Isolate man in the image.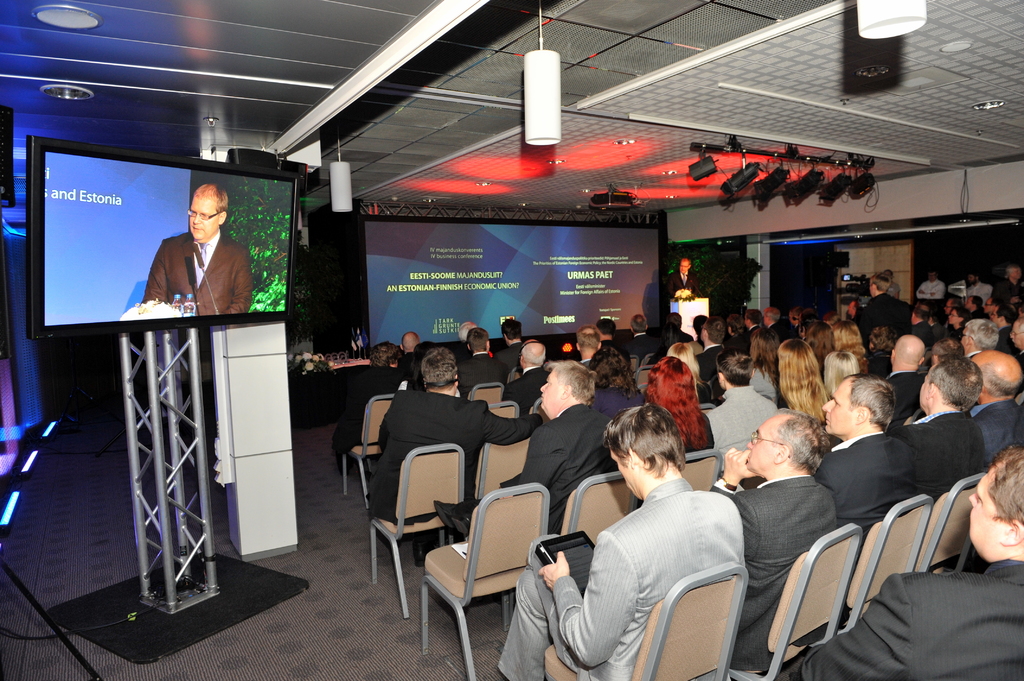
Isolated region: 819,385,929,530.
